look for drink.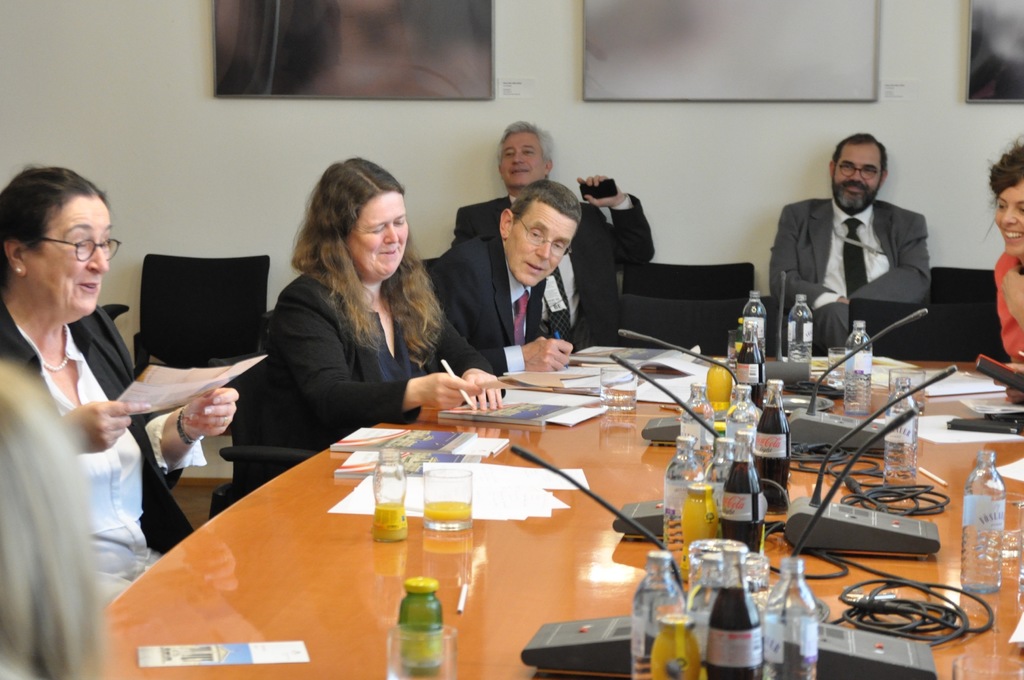
Found: 678,379,717,467.
